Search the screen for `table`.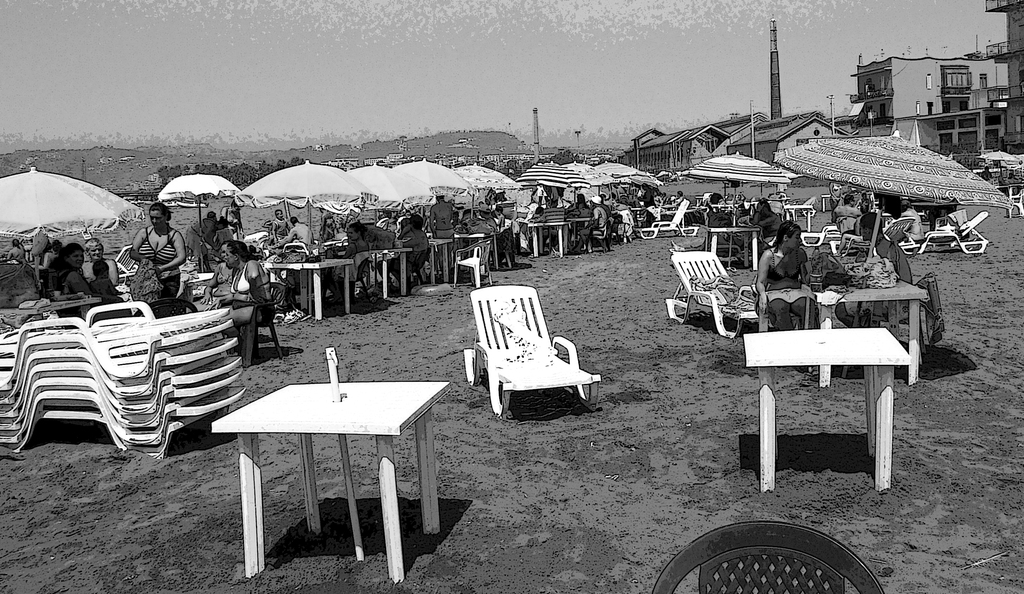
Found at l=253, t=252, r=356, b=324.
